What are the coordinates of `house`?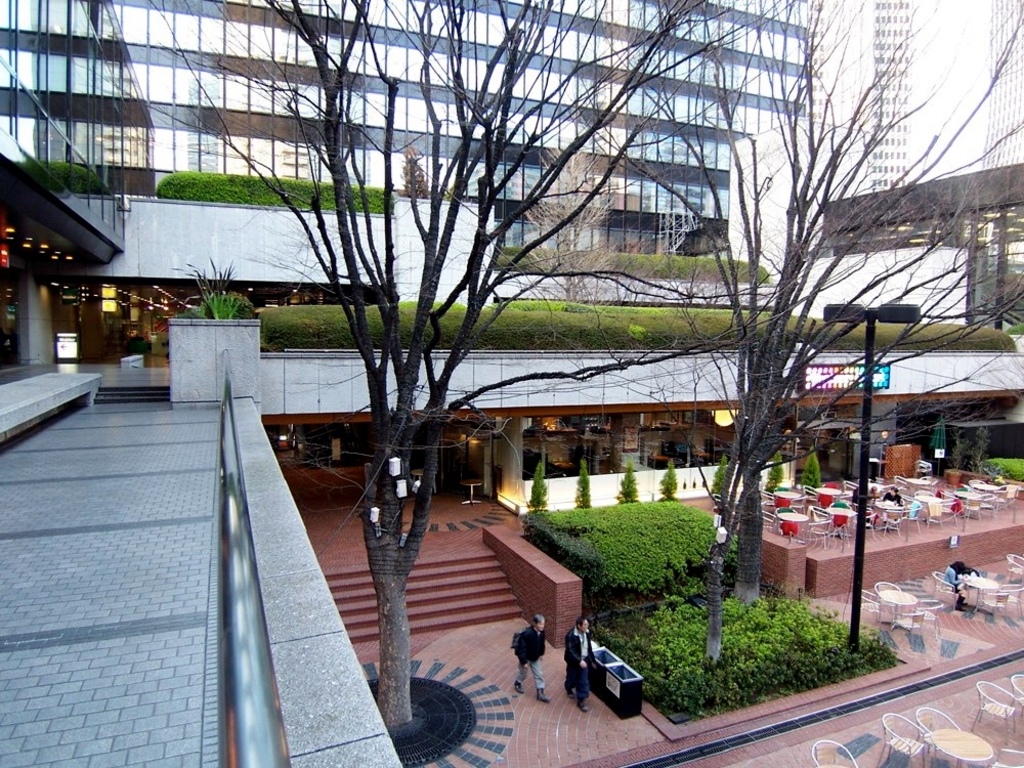
pyautogui.locateOnScreen(723, 0, 837, 289).
